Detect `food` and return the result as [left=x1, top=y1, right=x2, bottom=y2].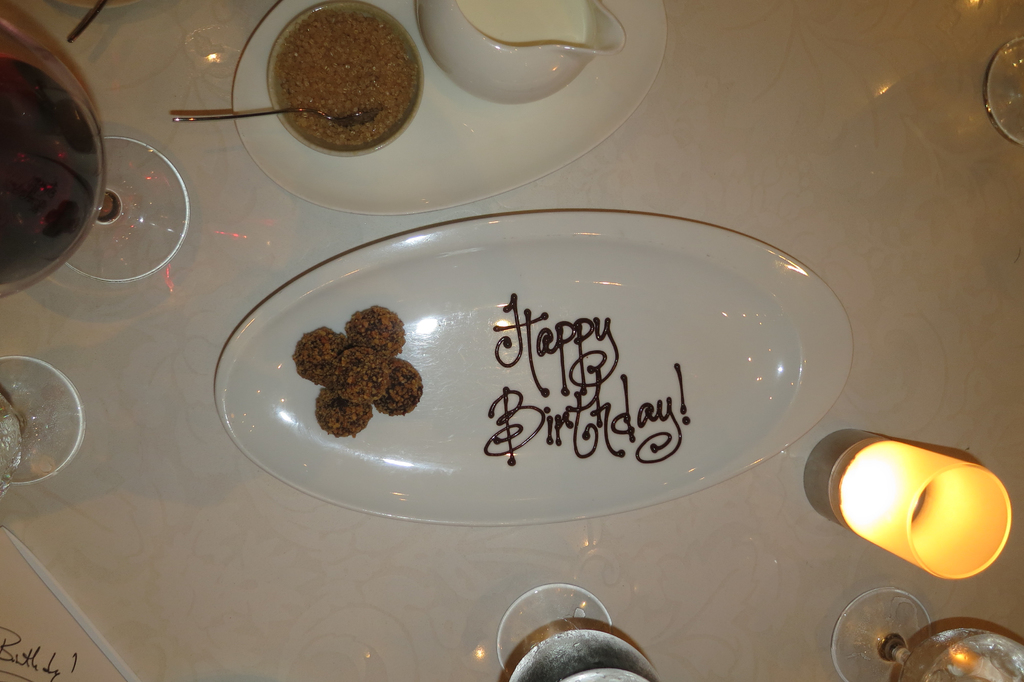
[left=303, top=294, right=418, bottom=439].
